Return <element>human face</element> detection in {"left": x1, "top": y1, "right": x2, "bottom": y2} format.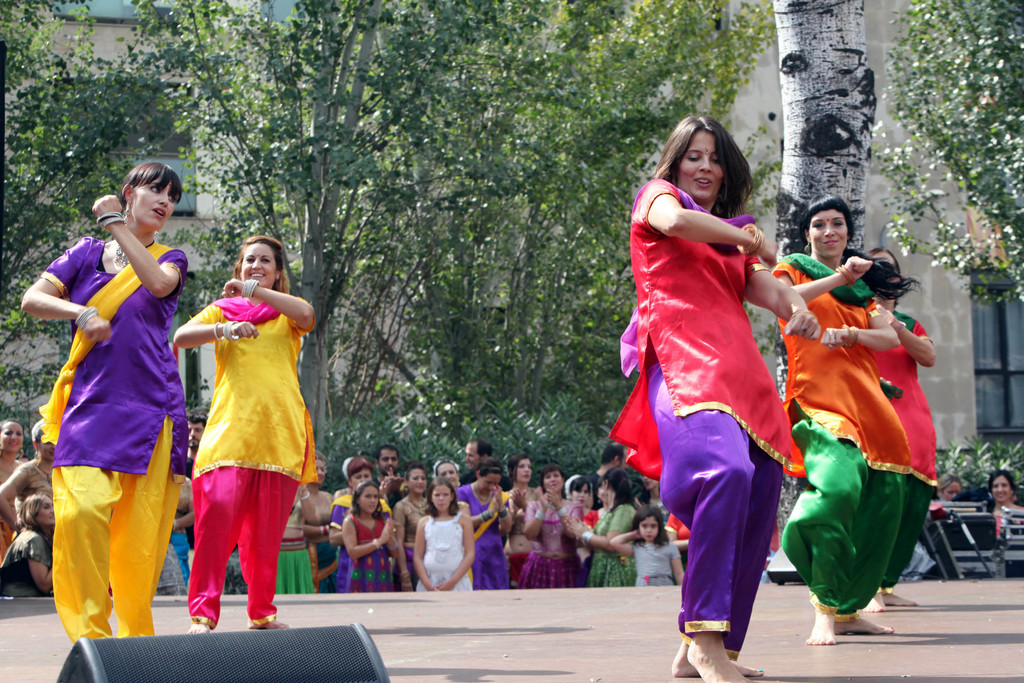
{"left": 349, "top": 469, "right": 372, "bottom": 483}.
